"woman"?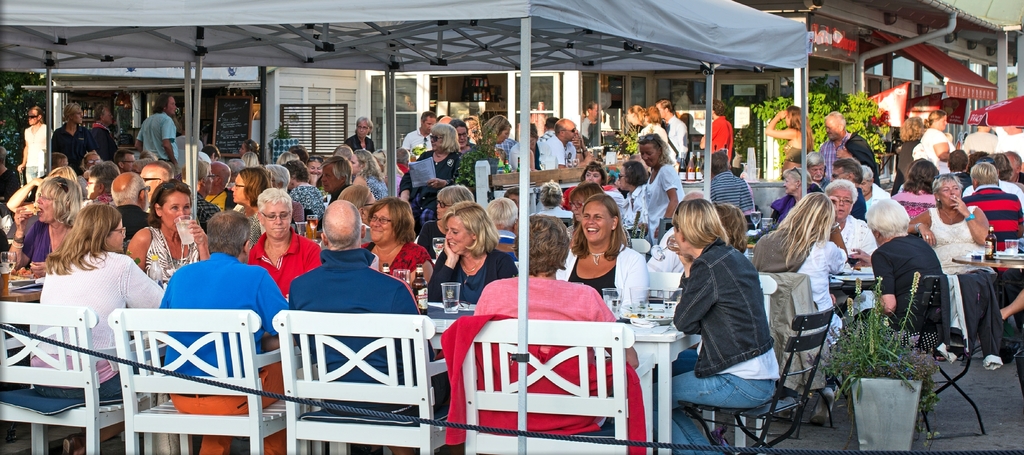
{"left": 616, "top": 101, "right": 646, "bottom": 154}
